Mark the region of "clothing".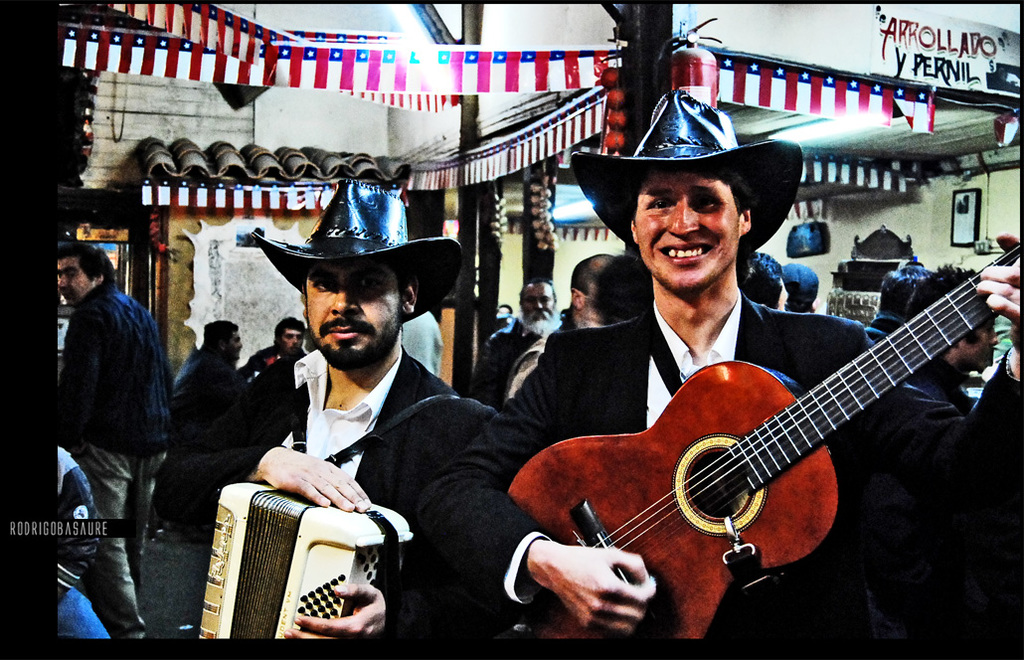
Region: bbox(54, 278, 176, 640).
